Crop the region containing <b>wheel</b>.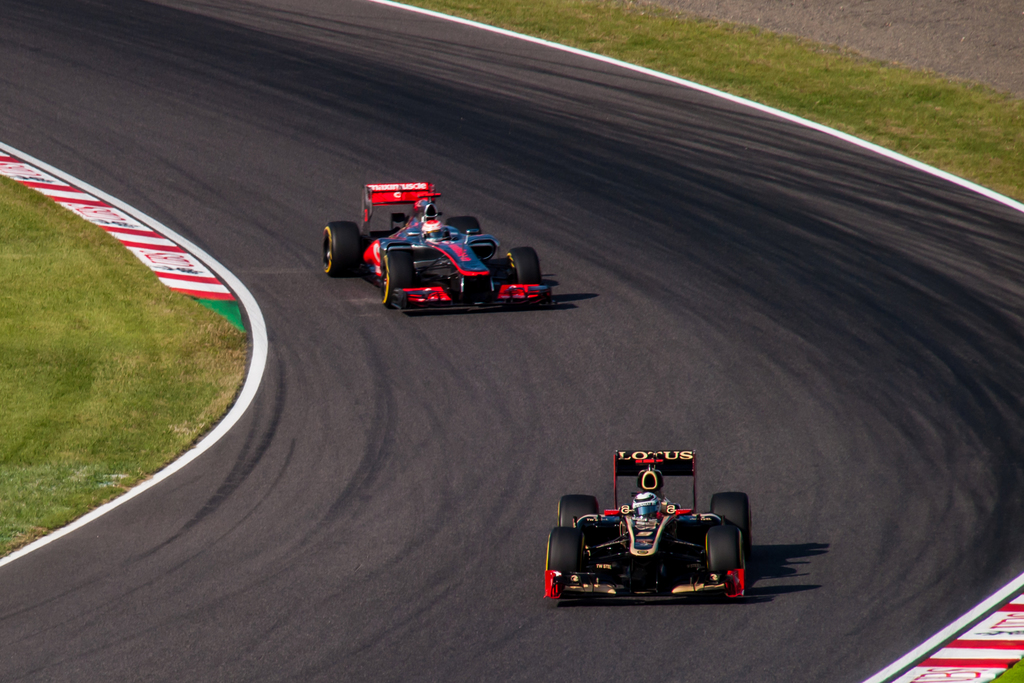
Crop region: 319 209 371 281.
